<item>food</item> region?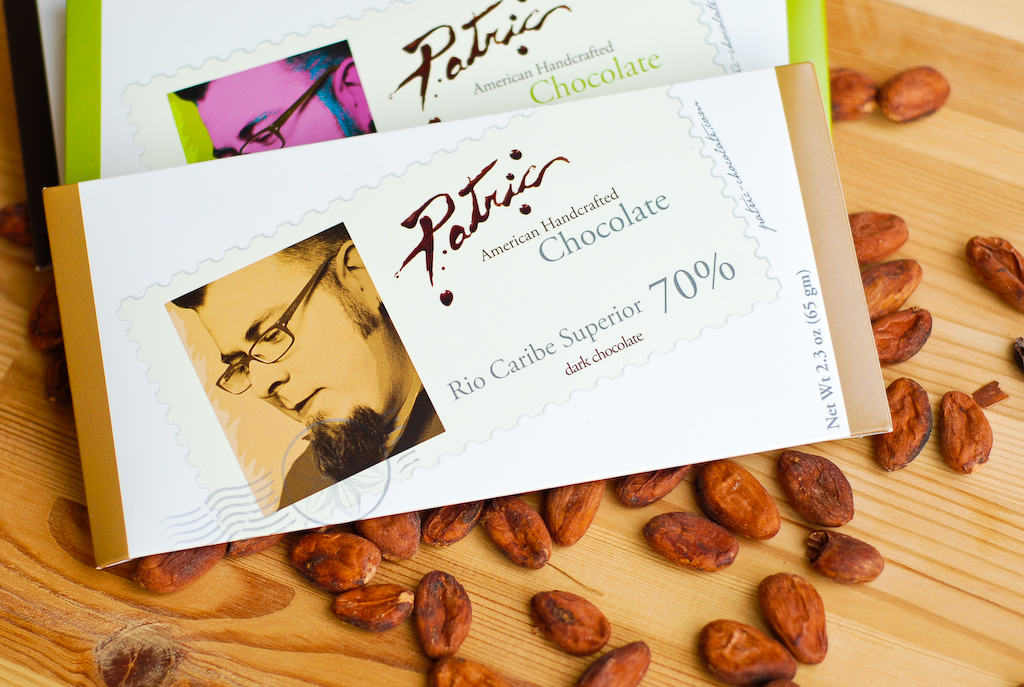
crop(772, 448, 855, 529)
